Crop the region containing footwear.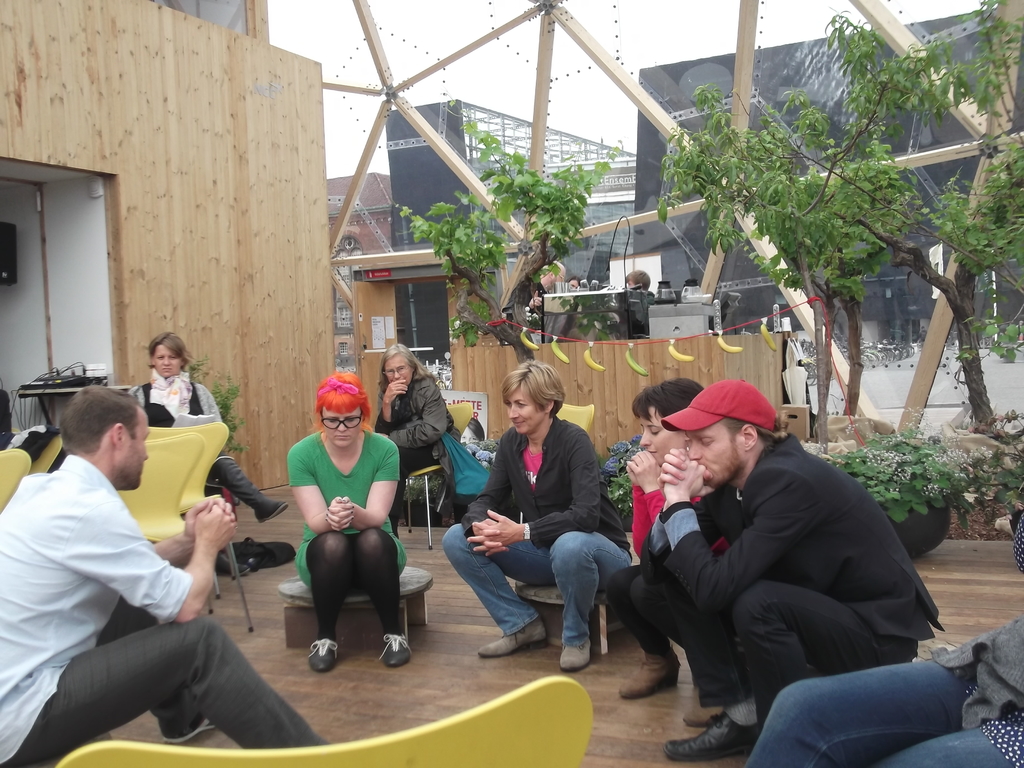
Crop region: rect(619, 645, 678, 697).
